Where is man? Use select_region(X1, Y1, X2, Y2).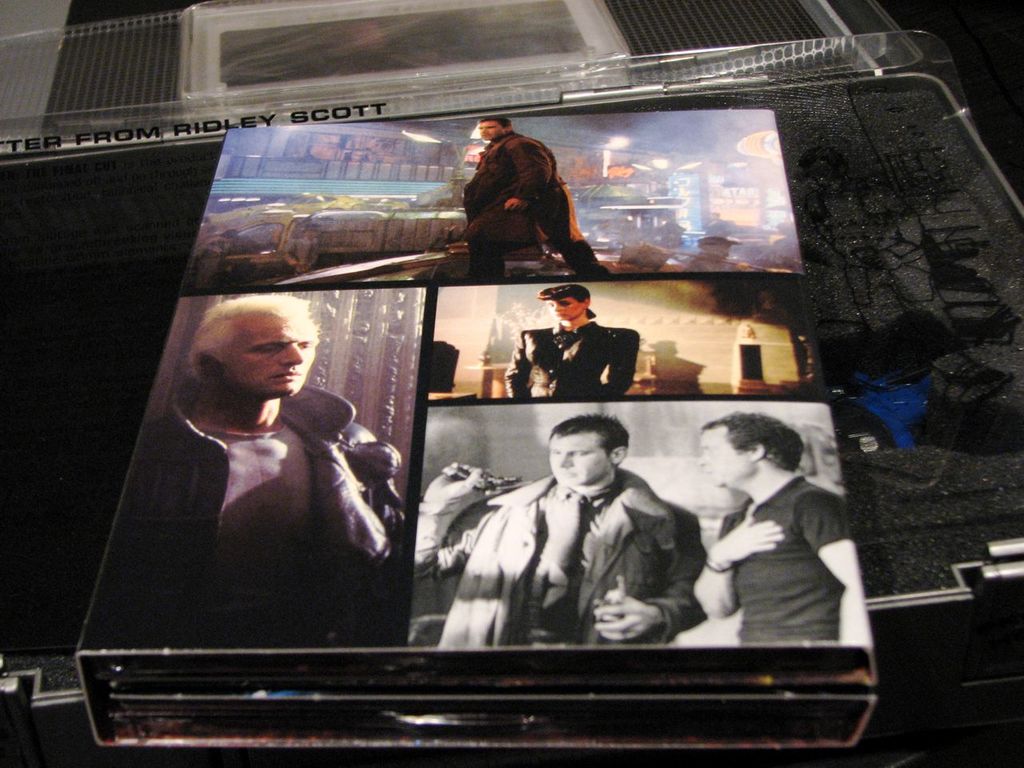
select_region(426, 407, 715, 649).
